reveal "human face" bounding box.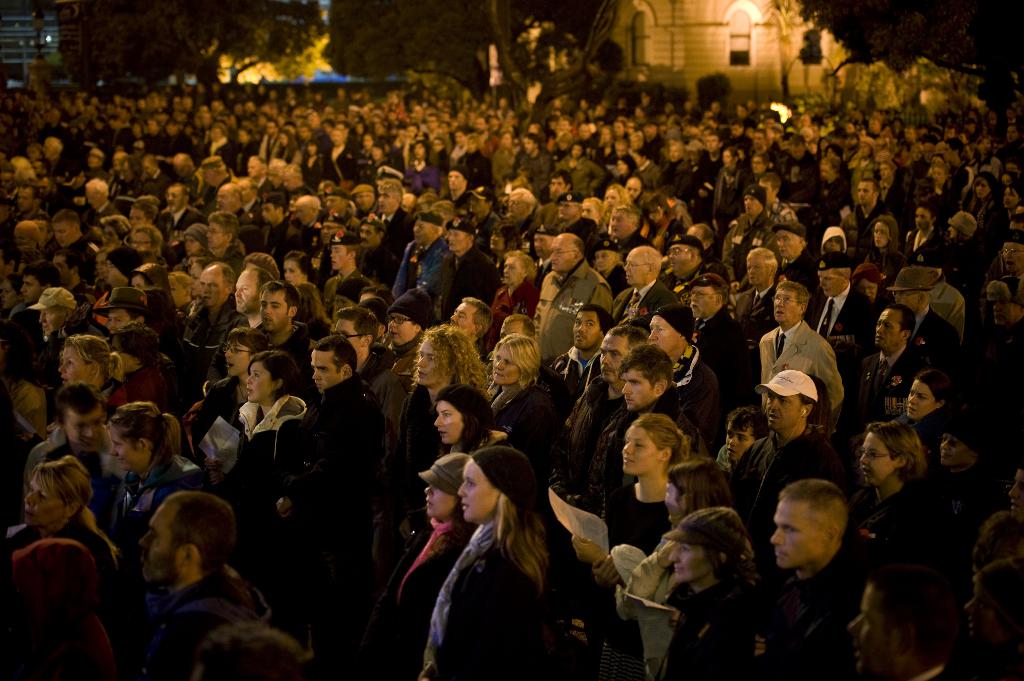
Revealed: select_region(938, 431, 970, 463).
